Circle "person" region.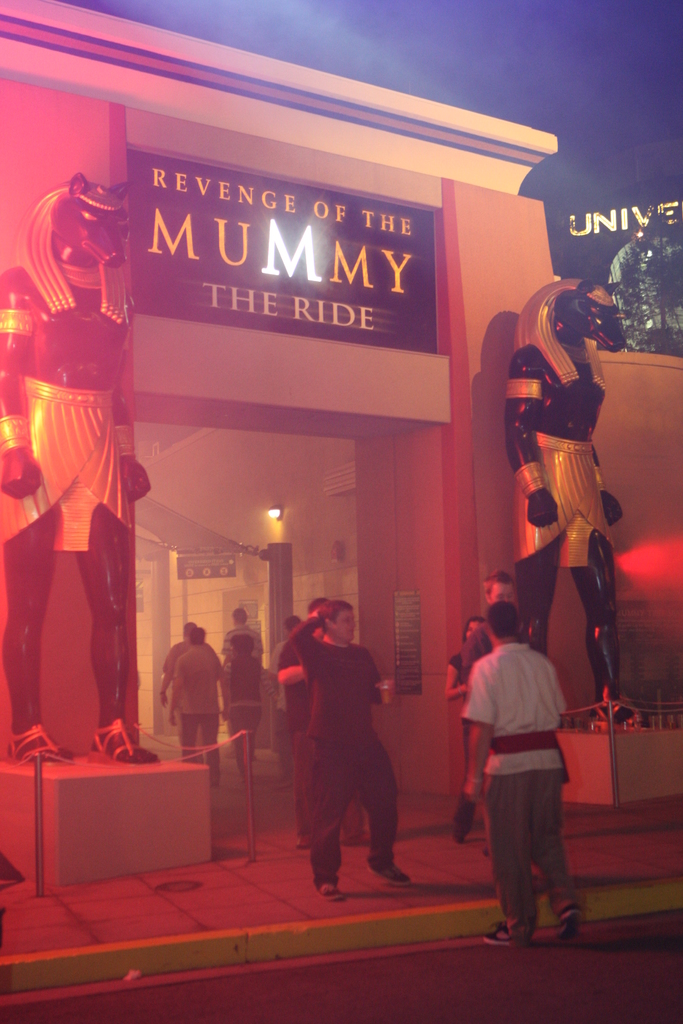
Region: l=267, t=620, r=320, b=730.
